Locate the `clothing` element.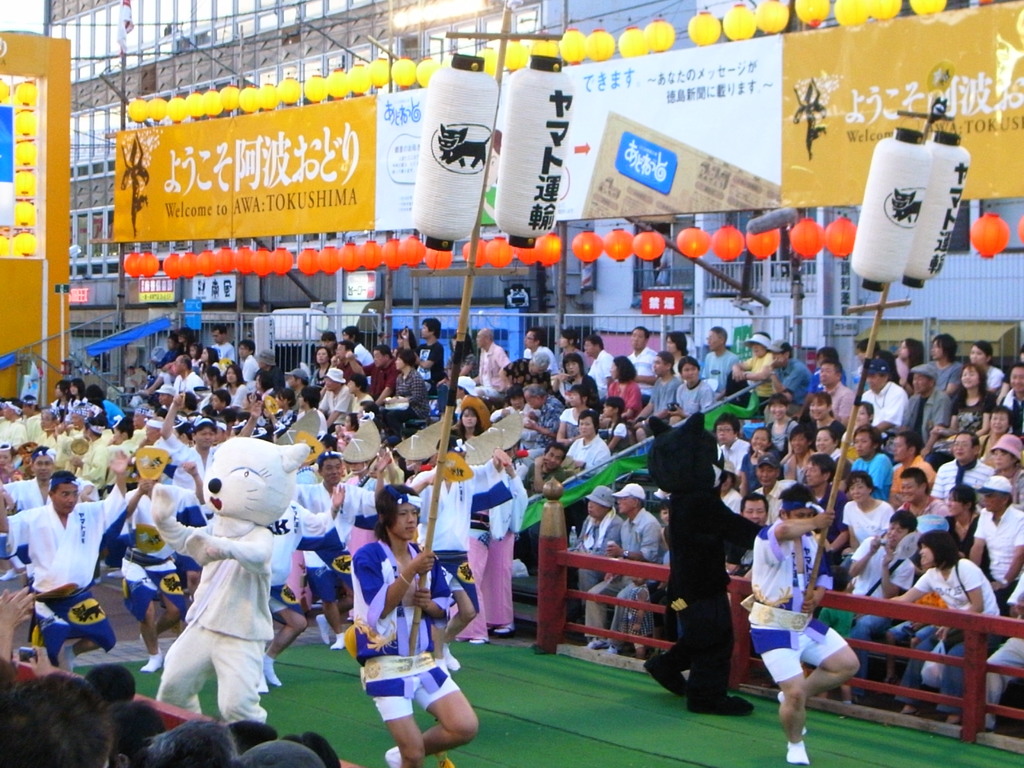
Element bbox: BBox(572, 515, 631, 611).
